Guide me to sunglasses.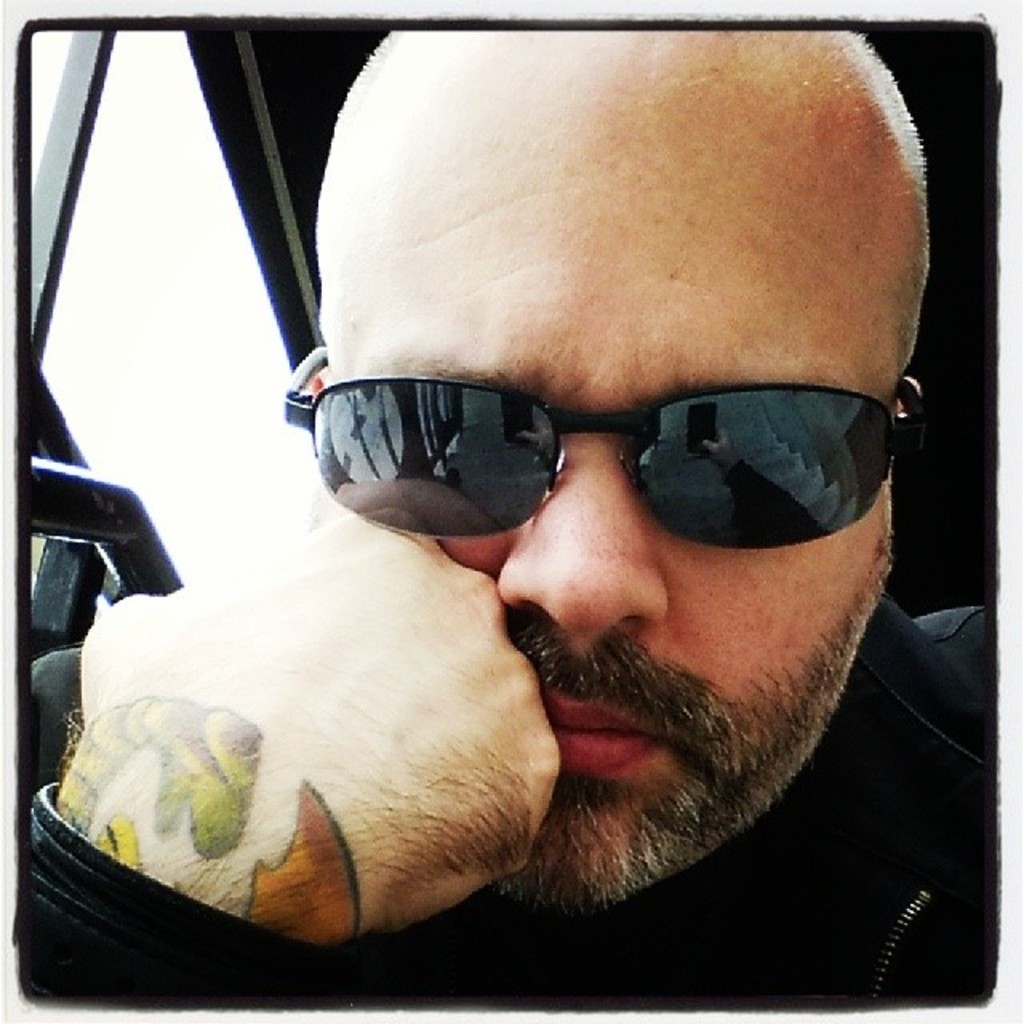
Guidance: box=[280, 346, 928, 549].
